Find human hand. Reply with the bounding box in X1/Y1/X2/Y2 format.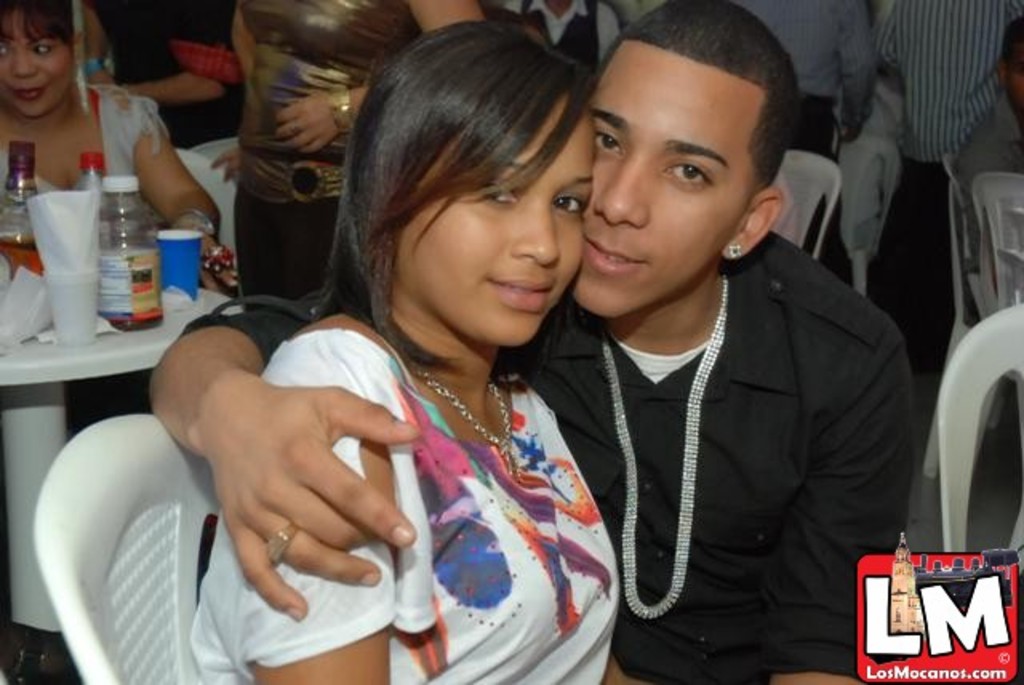
195/224/240/298.
